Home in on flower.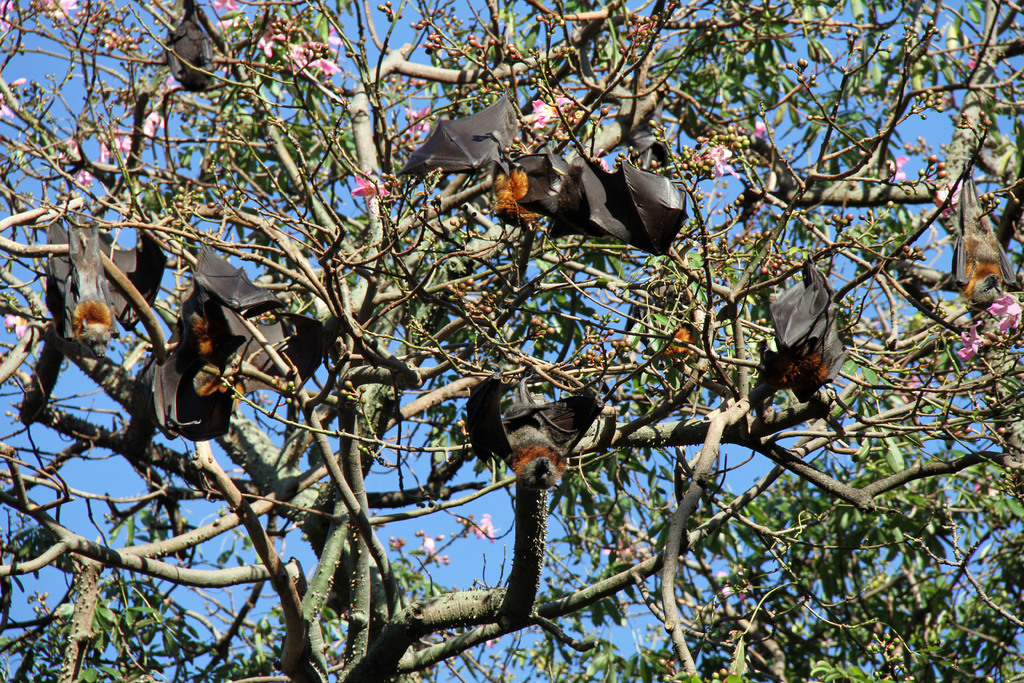
Homed in at locate(75, 168, 92, 185).
